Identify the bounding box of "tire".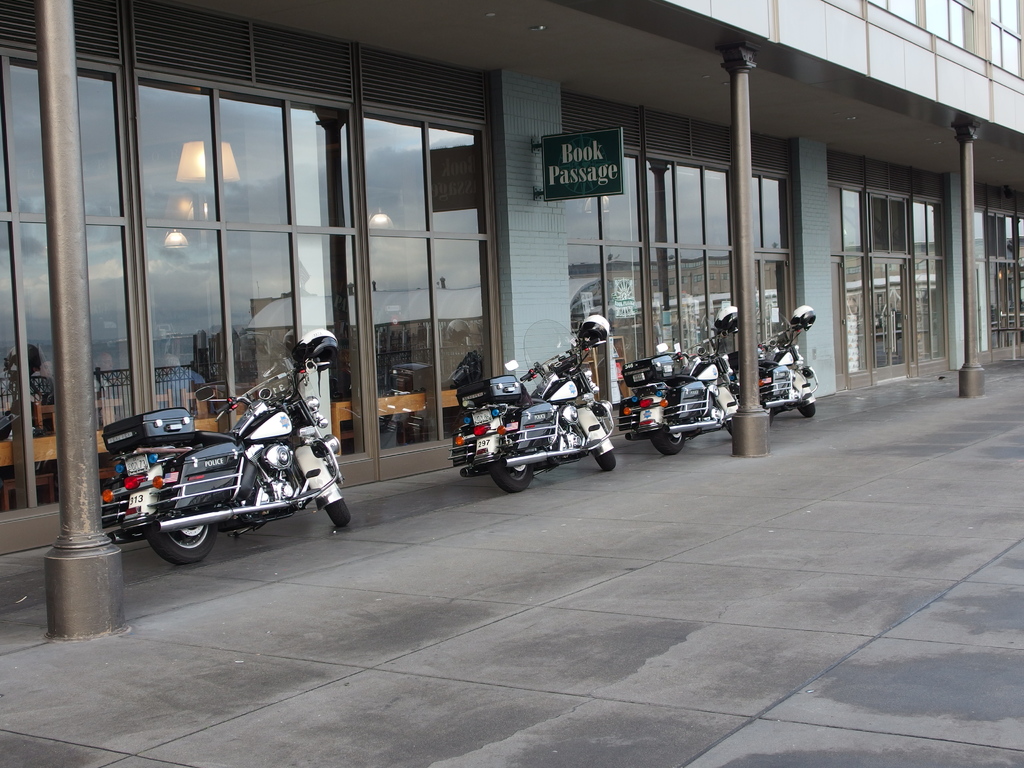
<box>725,420,734,444</box>.
